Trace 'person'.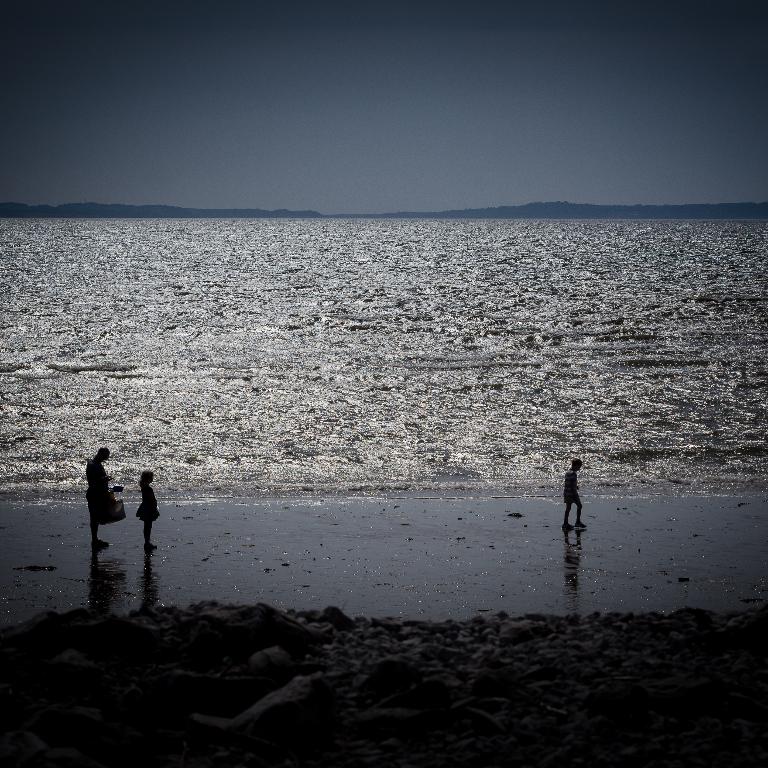
Traced to 561, 460, 588, 530.
